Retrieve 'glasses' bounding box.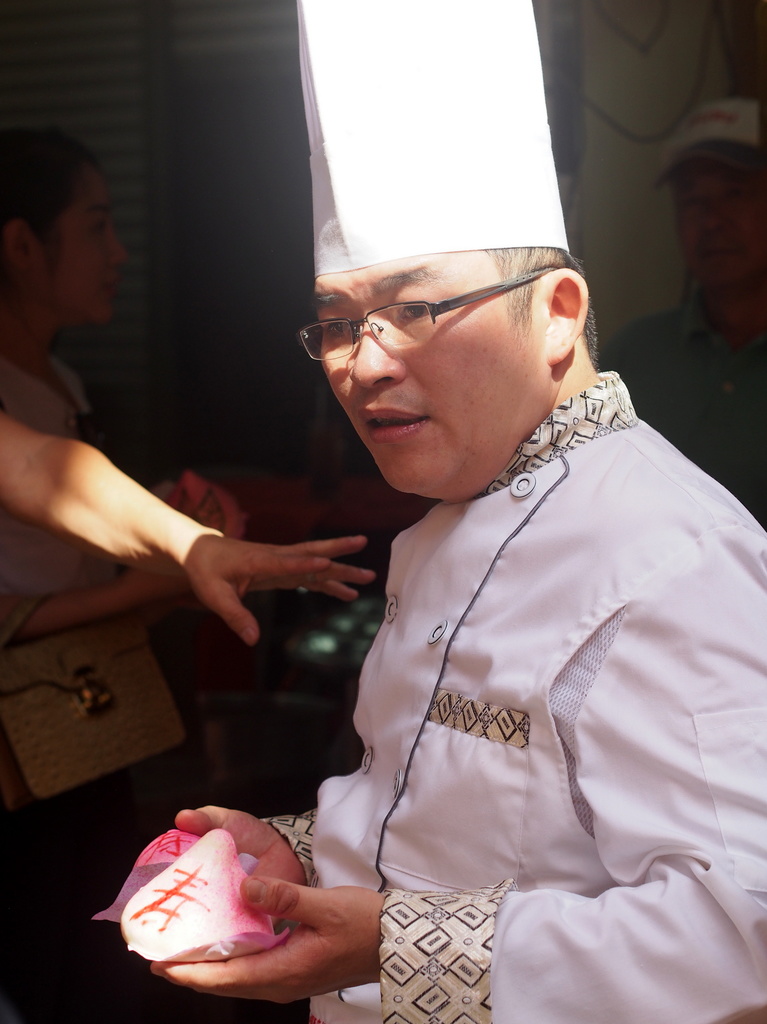
Bounding box: bbox(307, 273, 607, 349).
